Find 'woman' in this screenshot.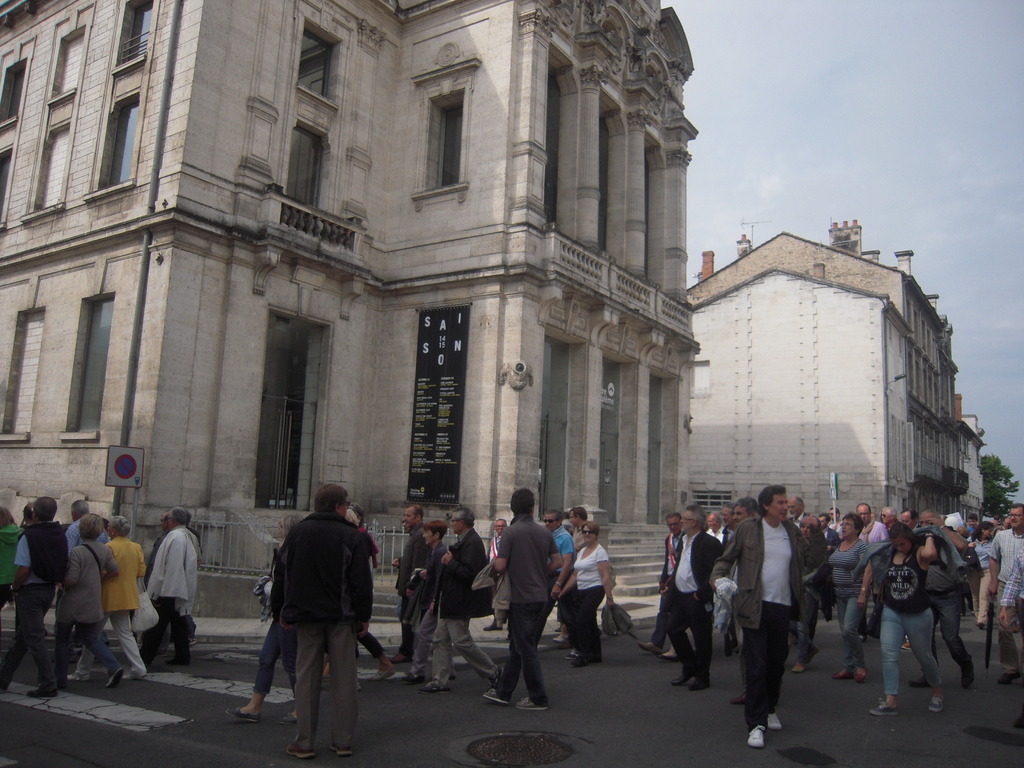
The bounding box for 'woman' is detection(874, 525, 982, 713).
